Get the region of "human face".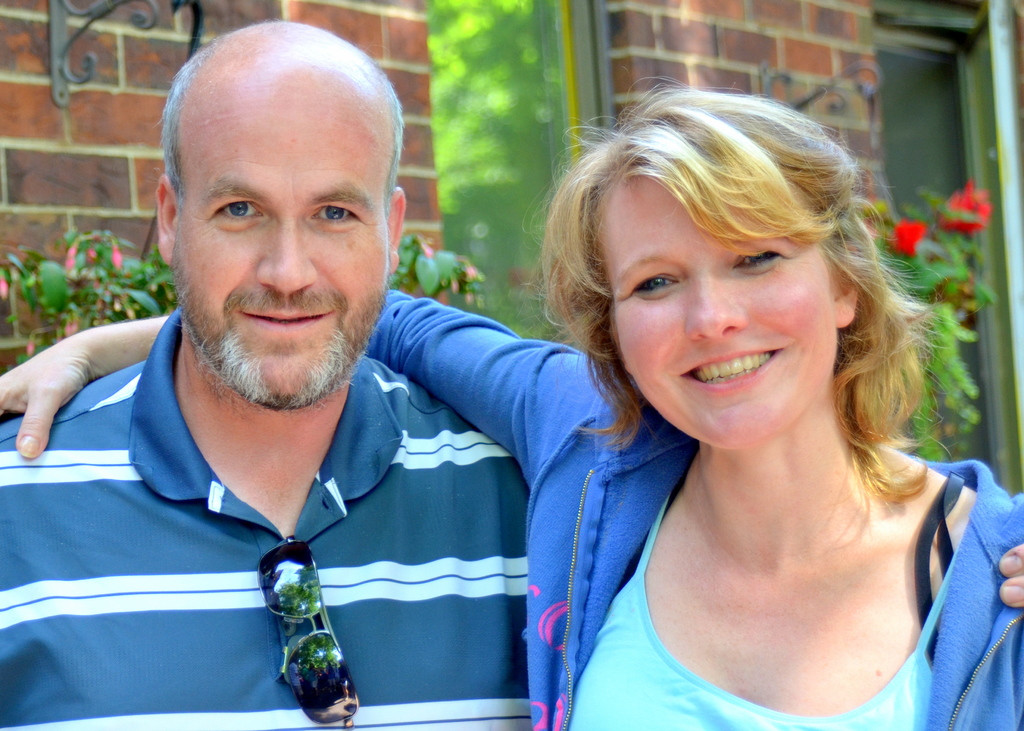
[168, 77, 390, 407].
